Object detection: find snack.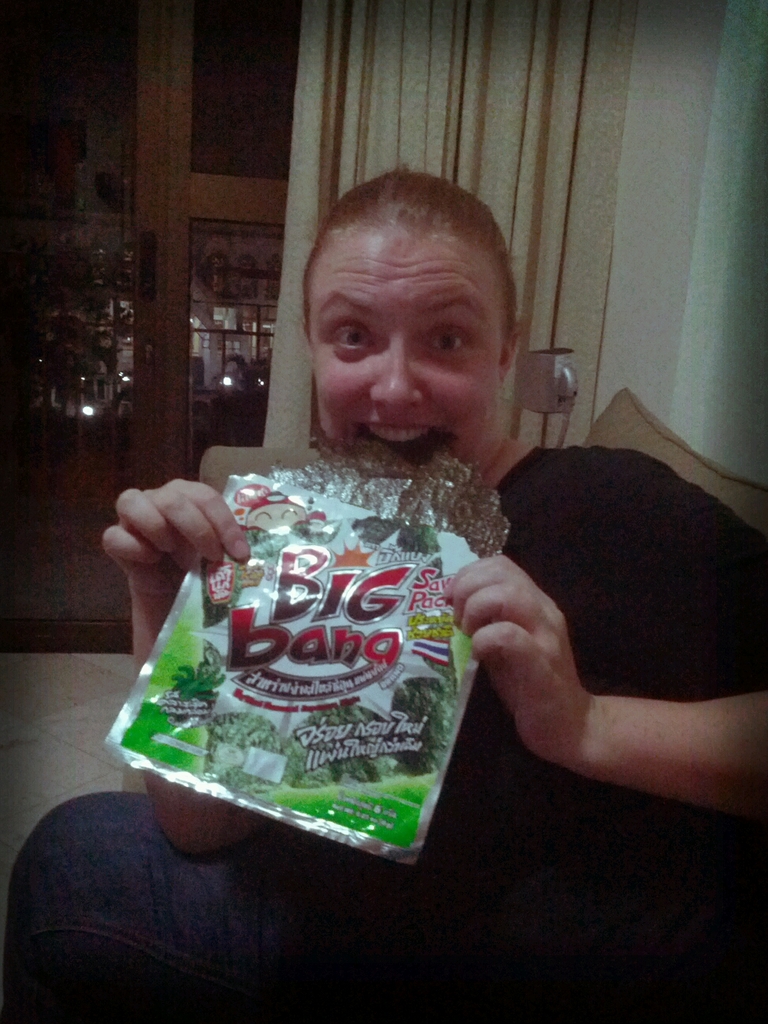
{"x1": 96, "y1": 481, "x2": 475, "y2": 856}.
